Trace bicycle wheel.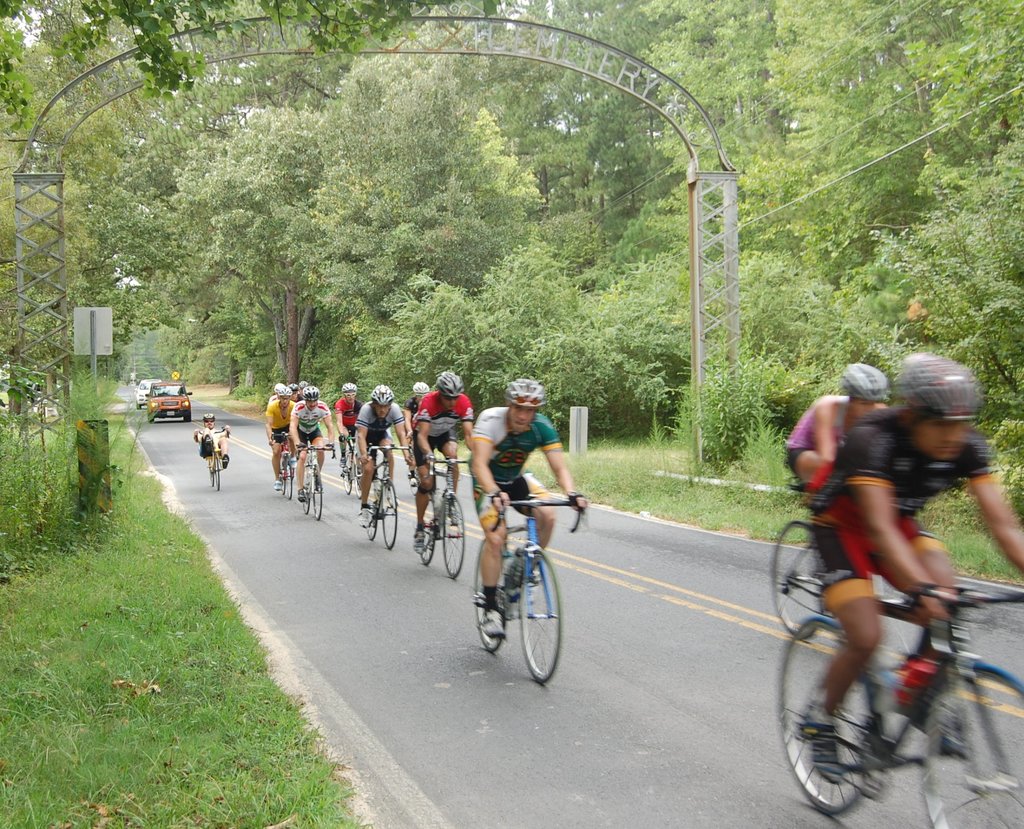
Traced to 376, 479, 400, 551.
